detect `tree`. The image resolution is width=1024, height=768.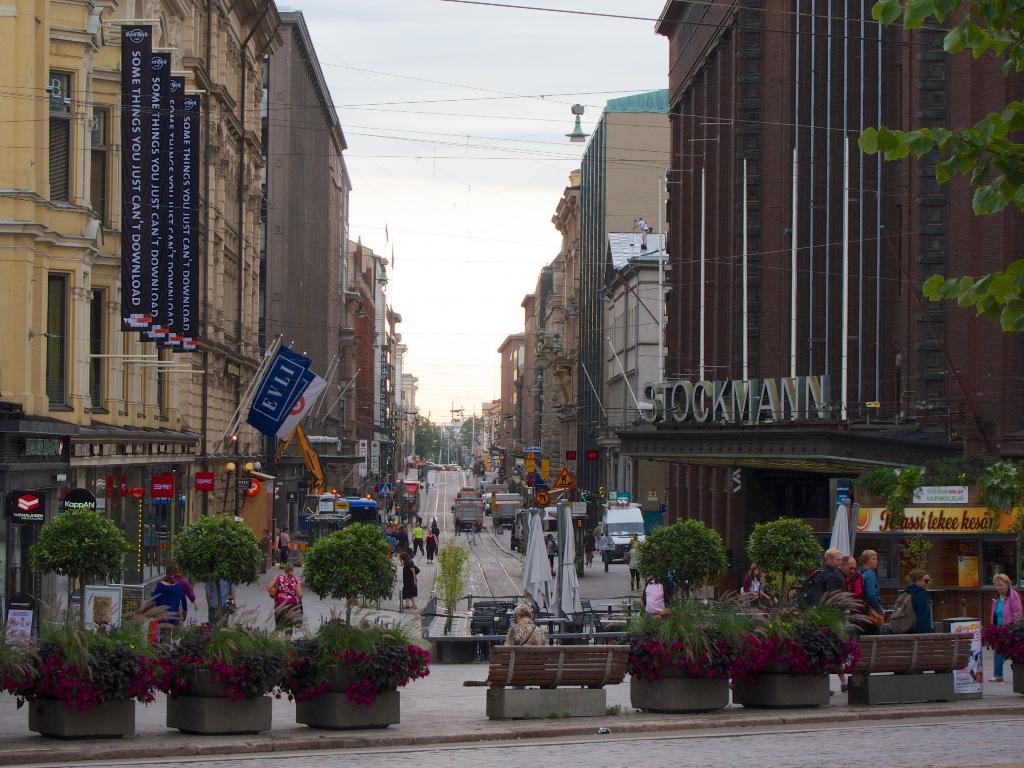
select_region(749, 513, 822, 626).
